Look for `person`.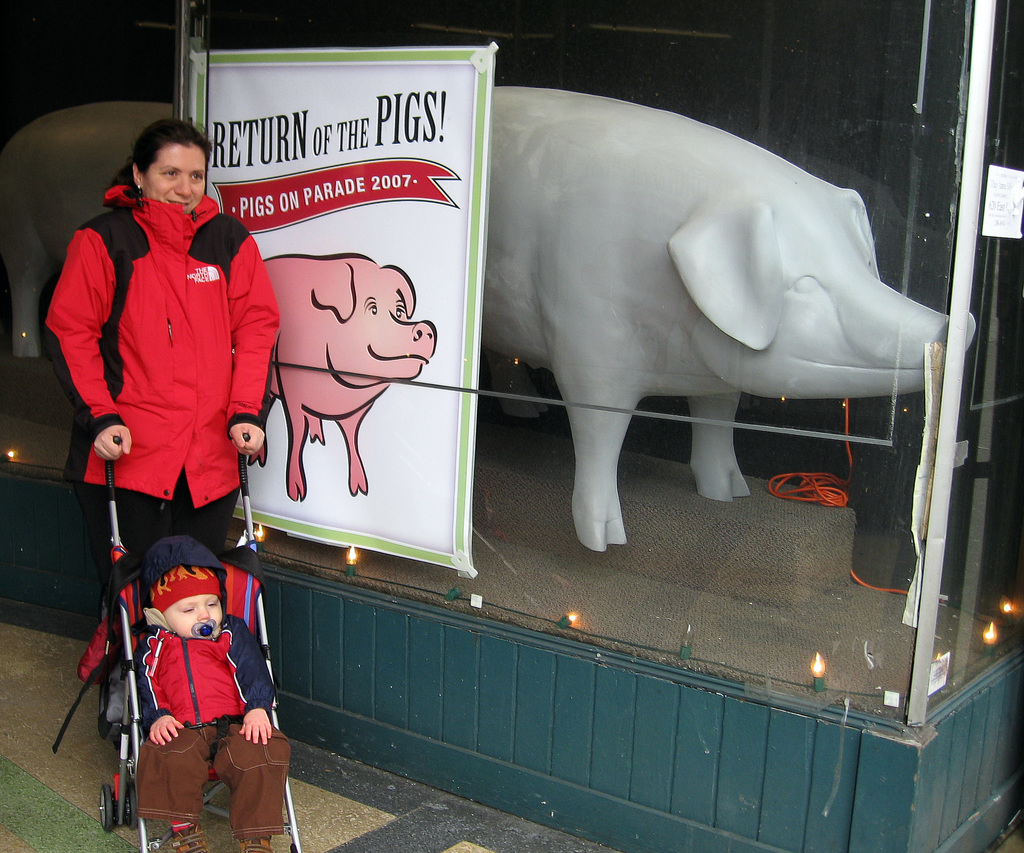
Found: box(31, 134, 276, 737).
